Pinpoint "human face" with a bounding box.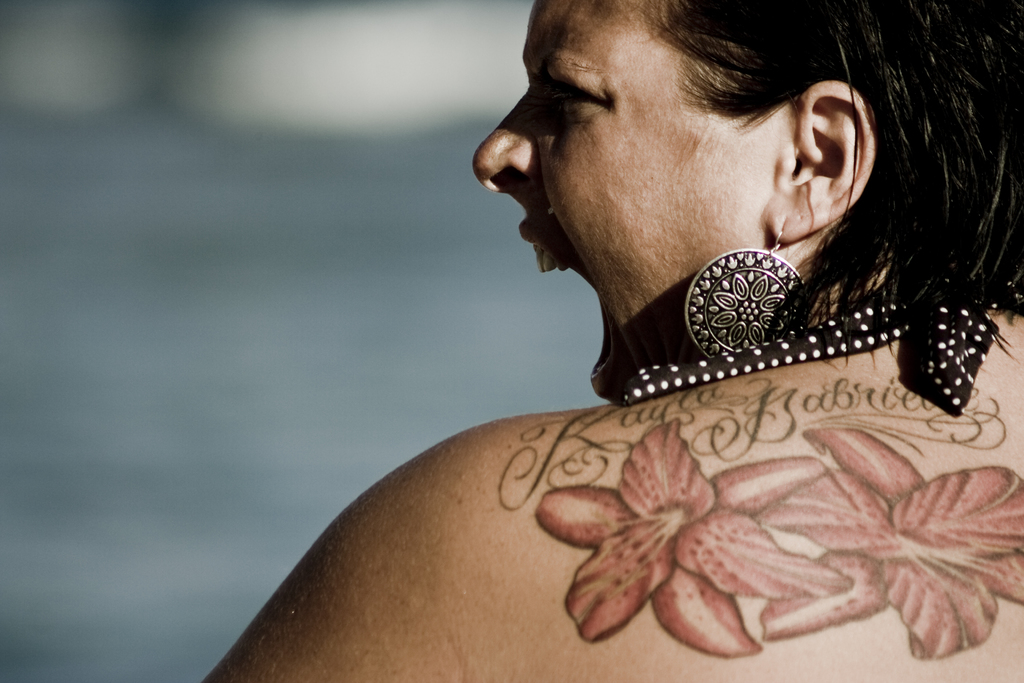
l=472, t=0, r=797, b=404.
